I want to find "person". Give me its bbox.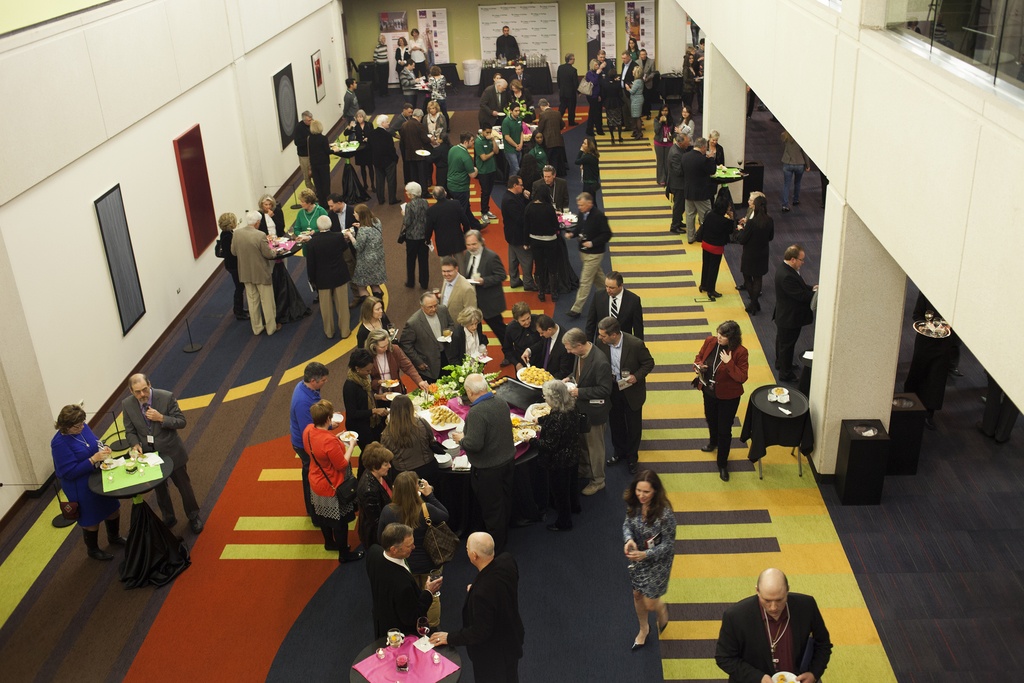
select_region(666, 133, 691, 232).
